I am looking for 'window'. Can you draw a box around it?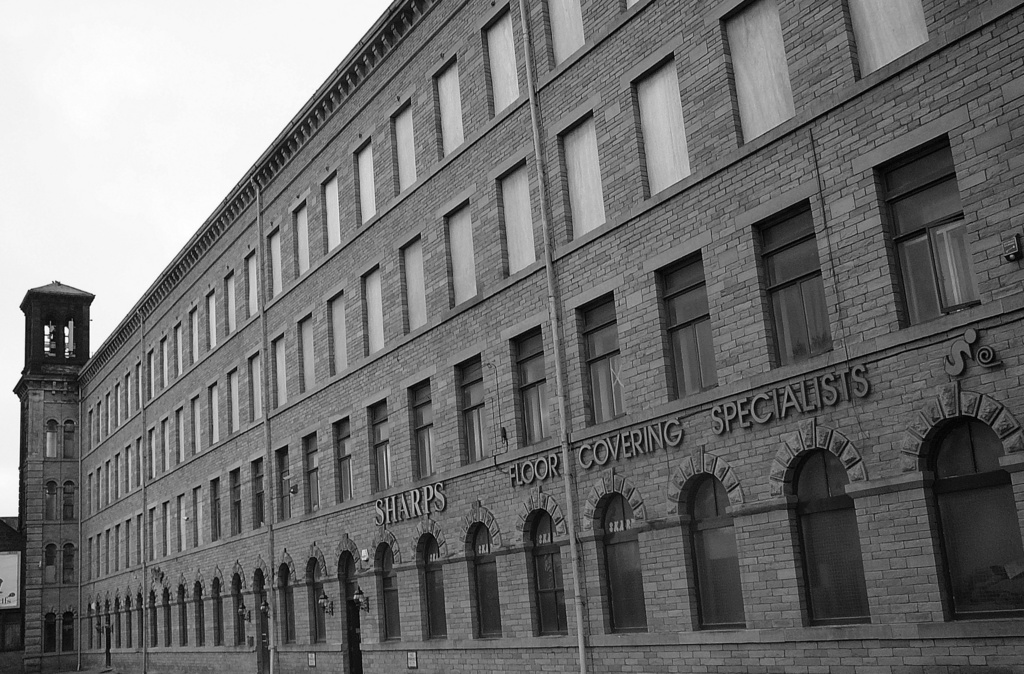
Sure, the bounding box is box=[490, 163, 542, 273].
